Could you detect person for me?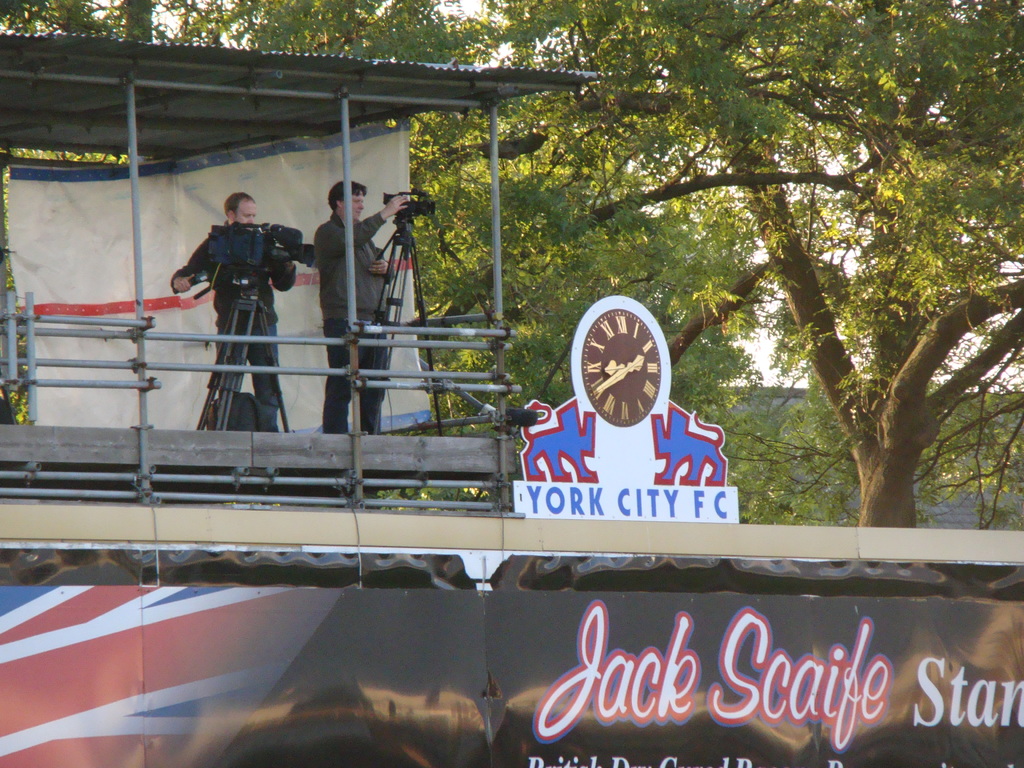
Detection result: box(316, 180, 413, 436).
